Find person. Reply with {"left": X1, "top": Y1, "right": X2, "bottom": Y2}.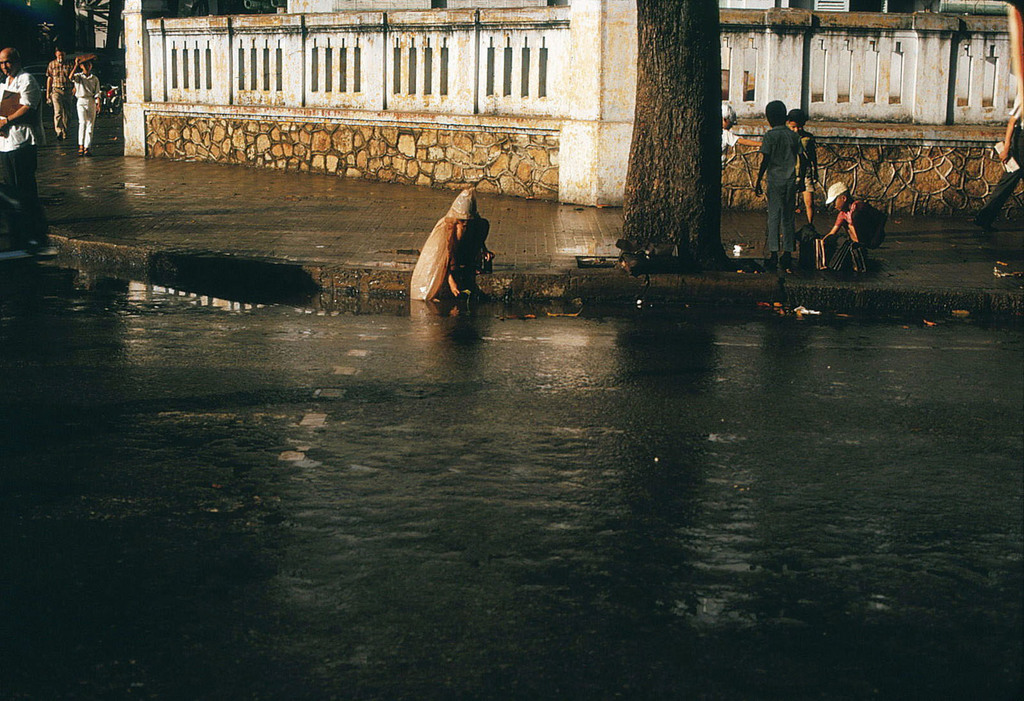
{"left": 0, "top": 47, "right": 57, "bottom": 244}.
